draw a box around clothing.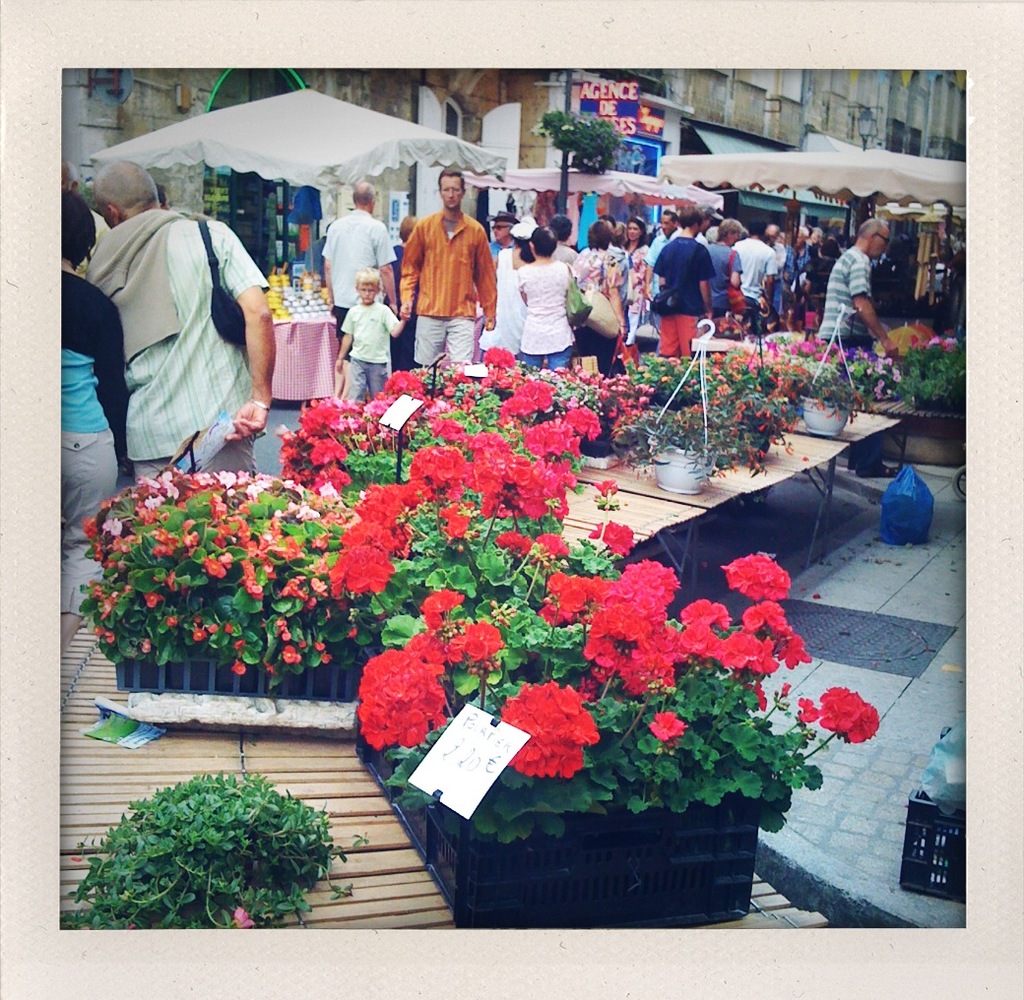
571 242 626 320.
